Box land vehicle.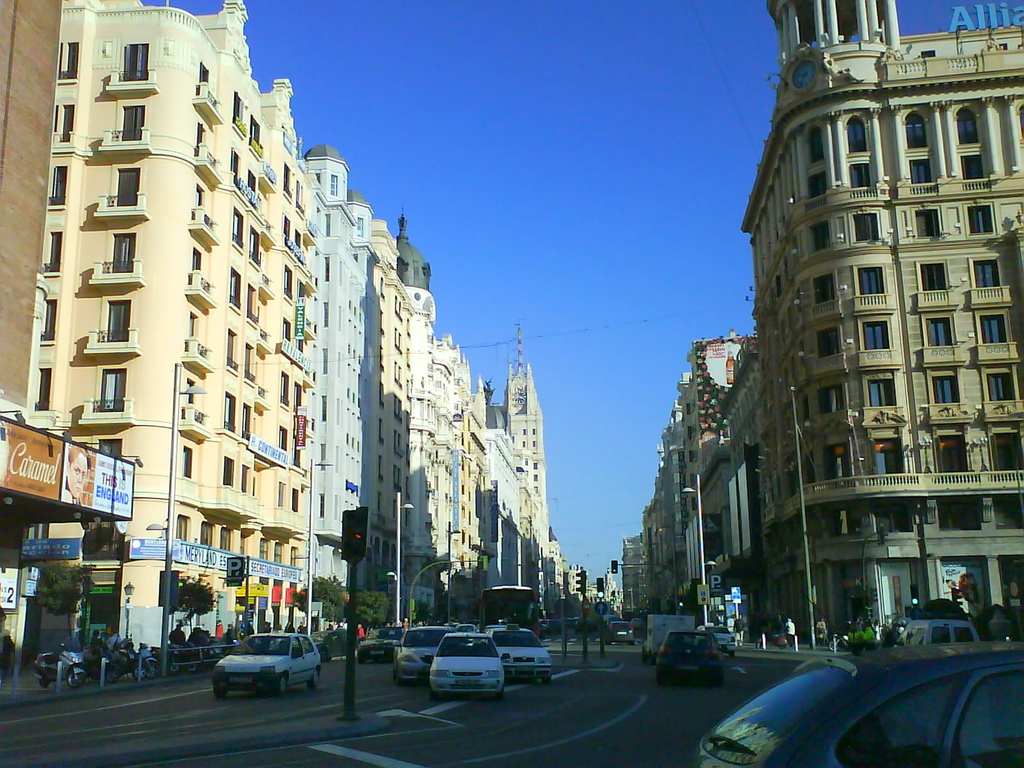
481, 584, 541, 637.
